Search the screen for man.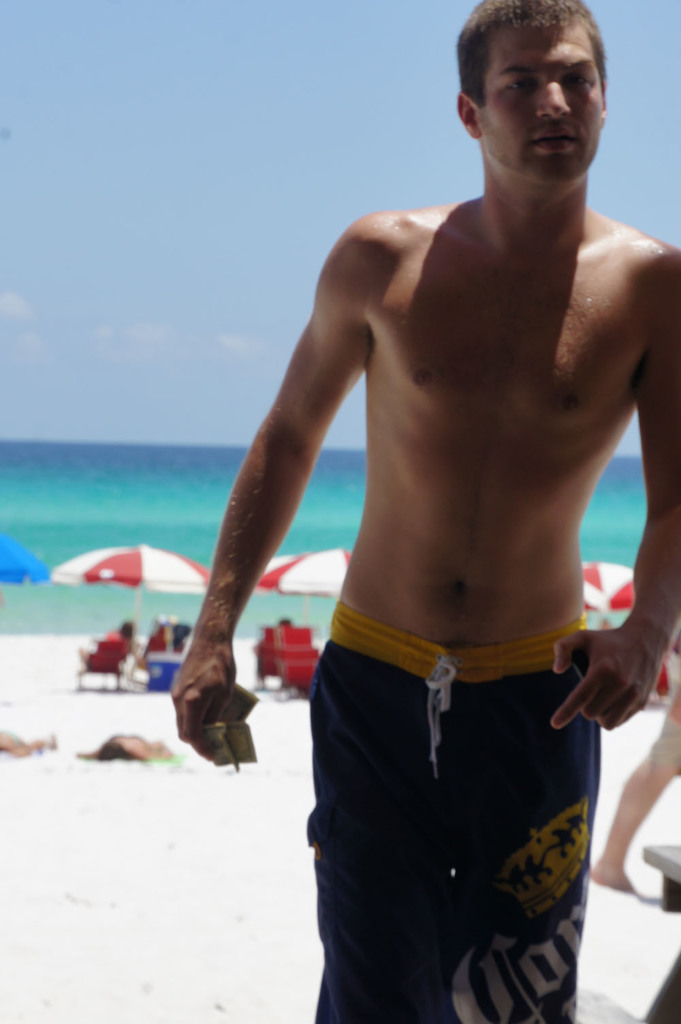
Found at bbox(189, 12, 660, 1007).
